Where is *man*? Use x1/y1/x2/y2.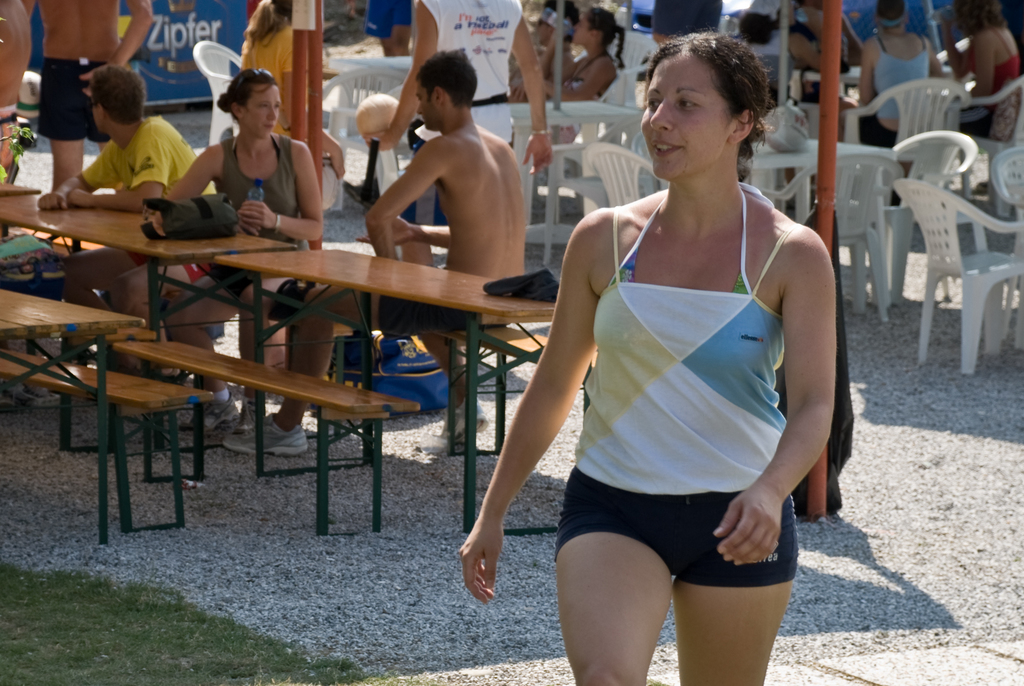
22/0/152/192.
